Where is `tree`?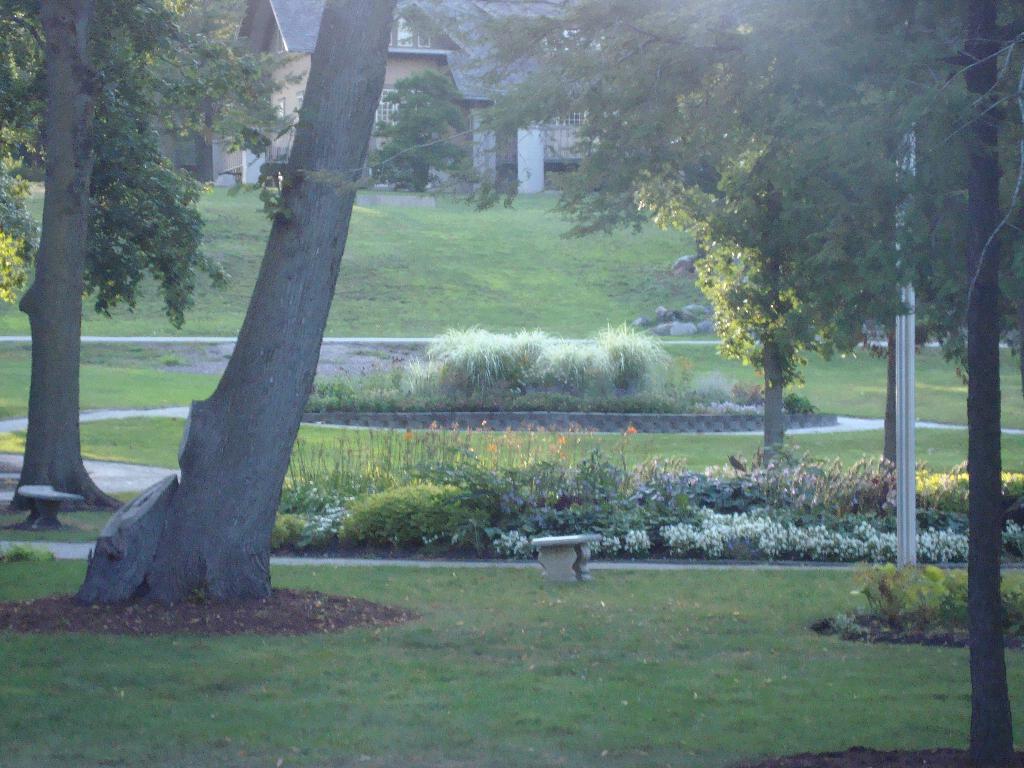
470 0 1023 744.
